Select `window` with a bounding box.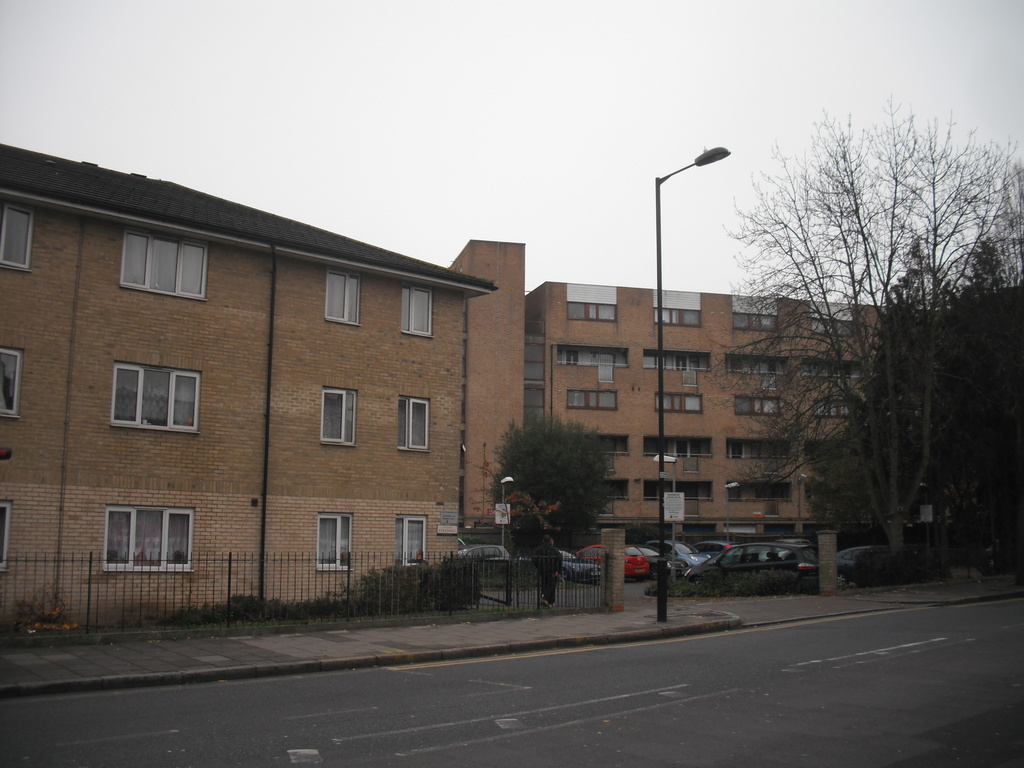
(x1=401, y1=287, x2=435, y2=336).
